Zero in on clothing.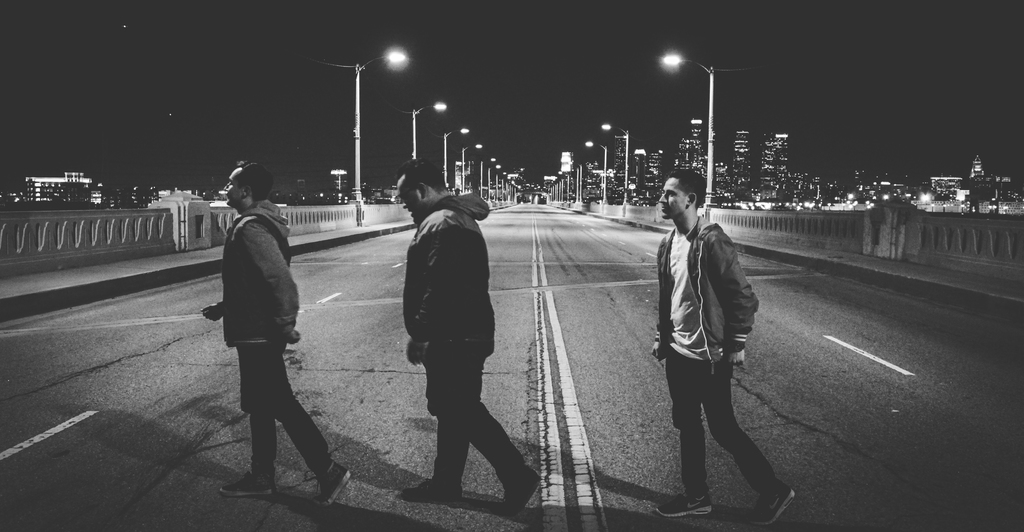
Zeroed in: l=400, t=191, r=528, b=492.
